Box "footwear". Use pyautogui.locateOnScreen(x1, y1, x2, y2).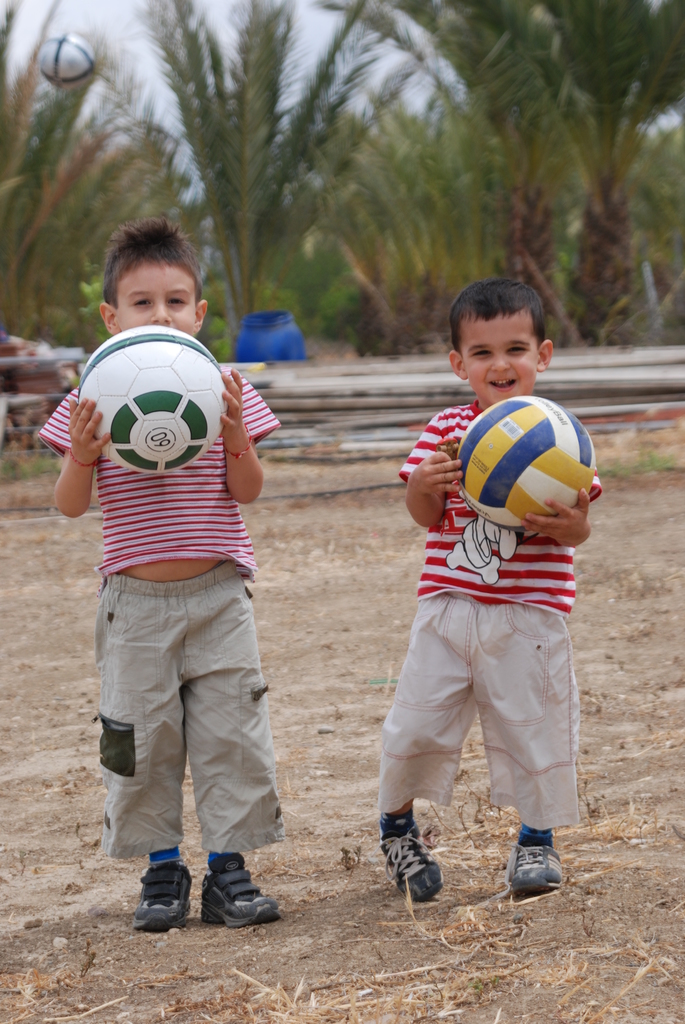
pyautogui.locateOnScreen(499, 831, 565, 901).
